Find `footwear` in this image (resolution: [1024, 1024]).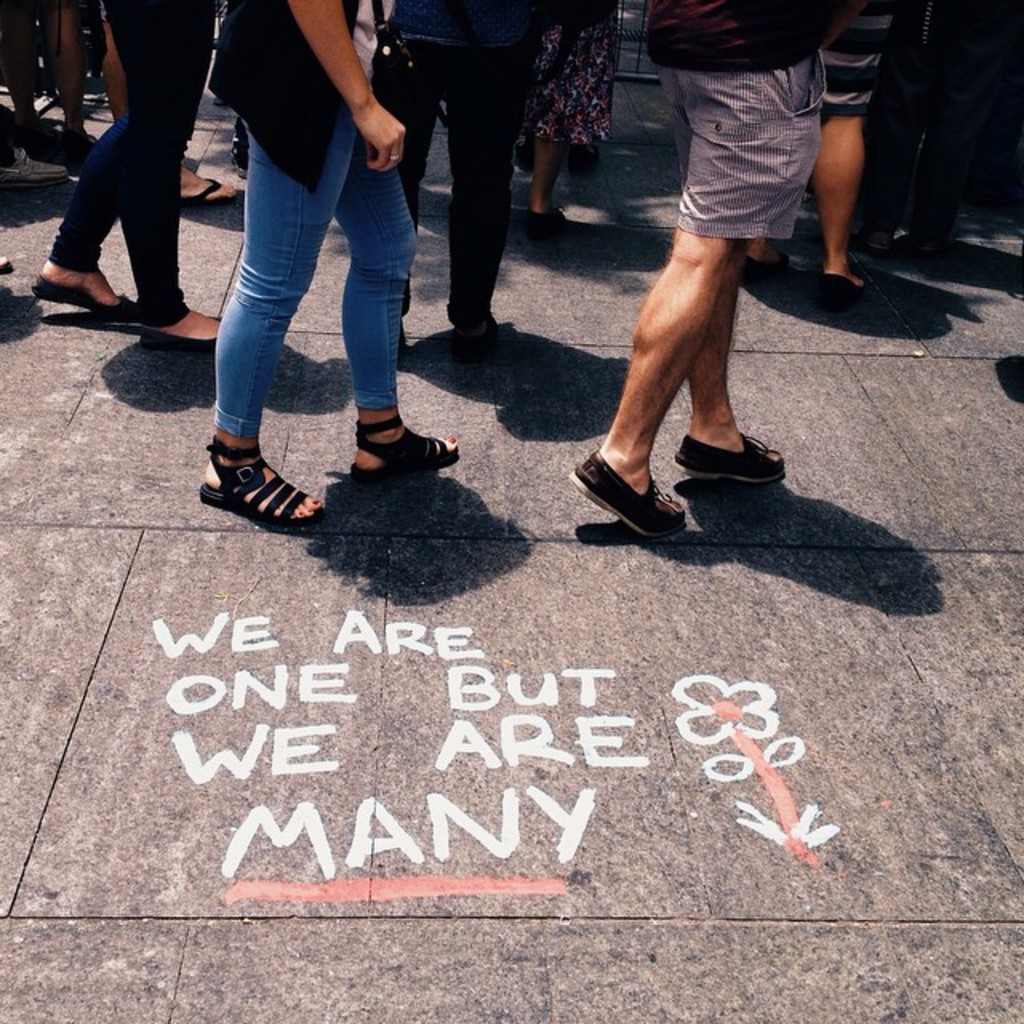
24/120/54/147.
